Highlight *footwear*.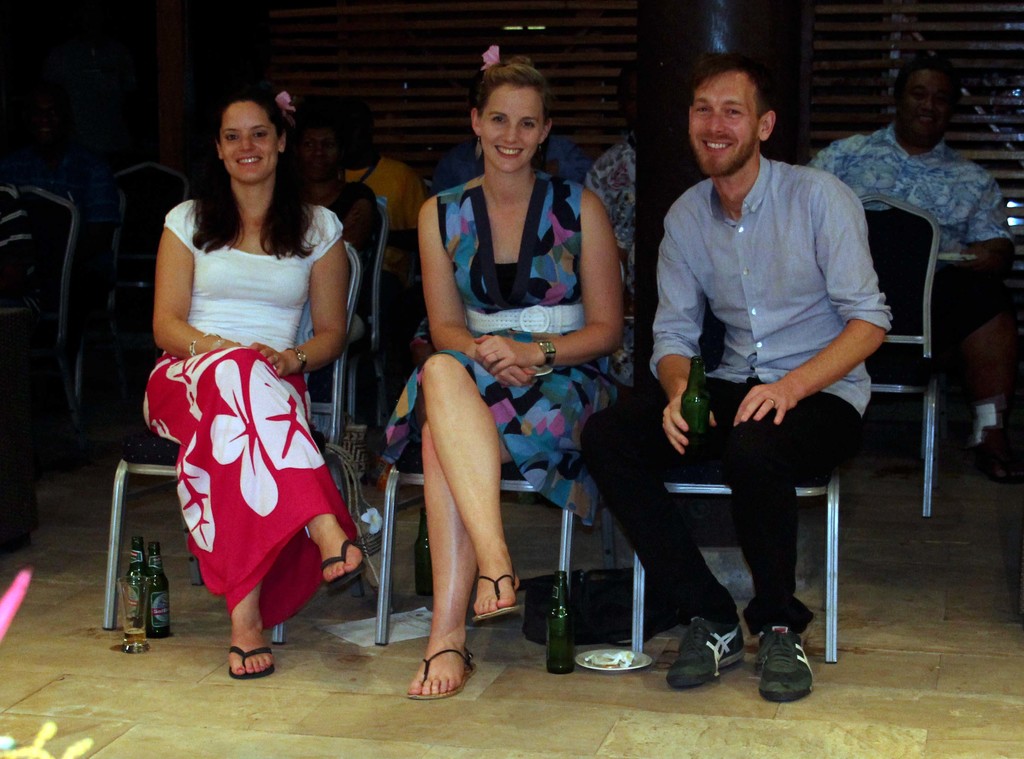
Highlighted region: bbox=[228, 645, 280, 677].
